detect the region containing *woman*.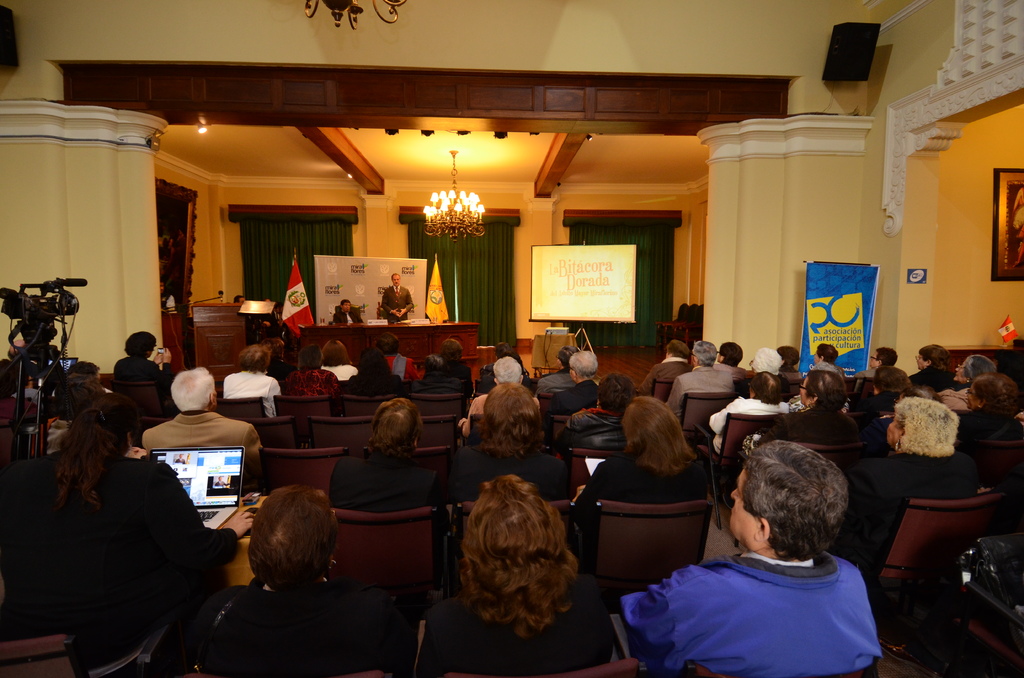
{"x1": 422, "y1": 337, "x2": 471, "y2": 392}.
